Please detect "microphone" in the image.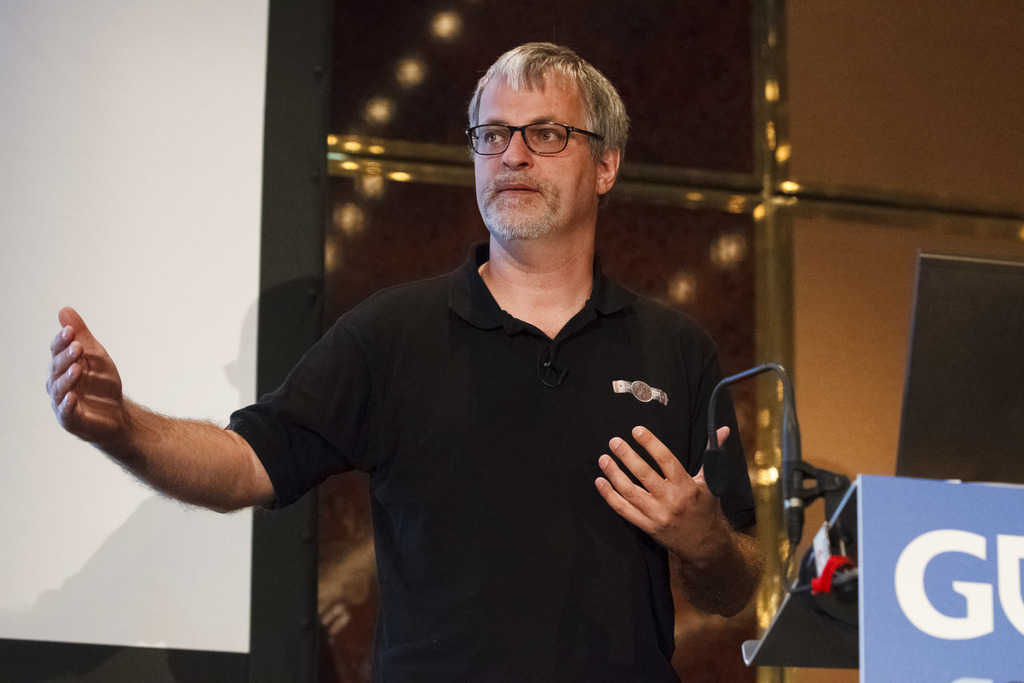
bbox=[704, 454, 737, 498].
